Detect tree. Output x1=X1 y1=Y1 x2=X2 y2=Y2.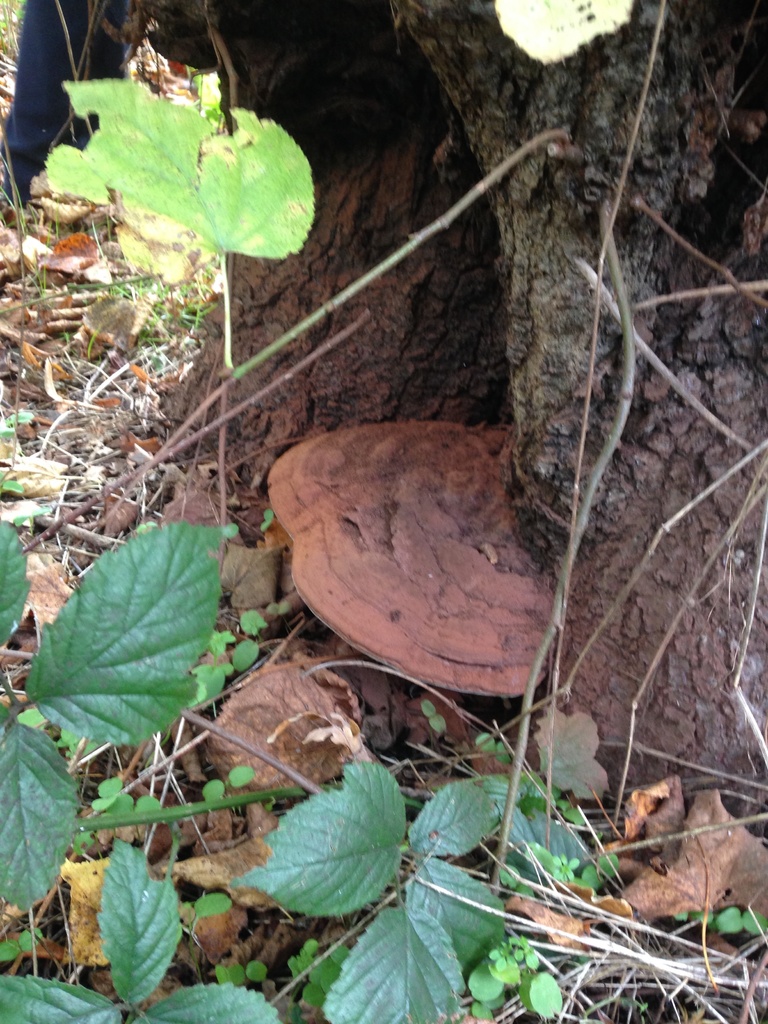
x1=394 y1=0 x2=767 y2=790.
